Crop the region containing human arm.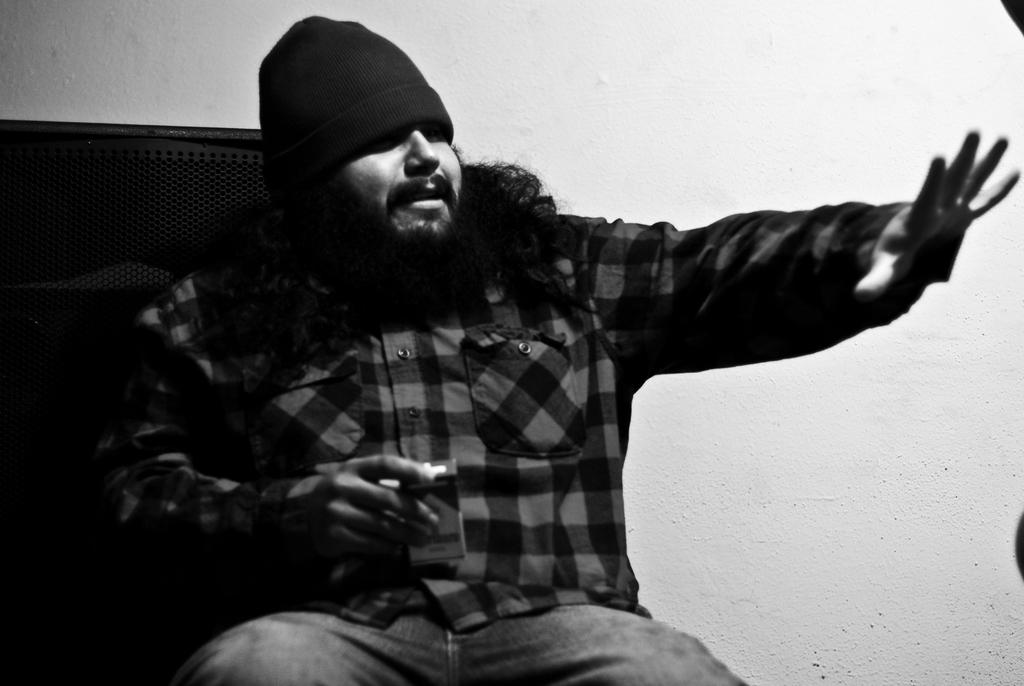
Crop region: crop(89, 291, 452, 561).
